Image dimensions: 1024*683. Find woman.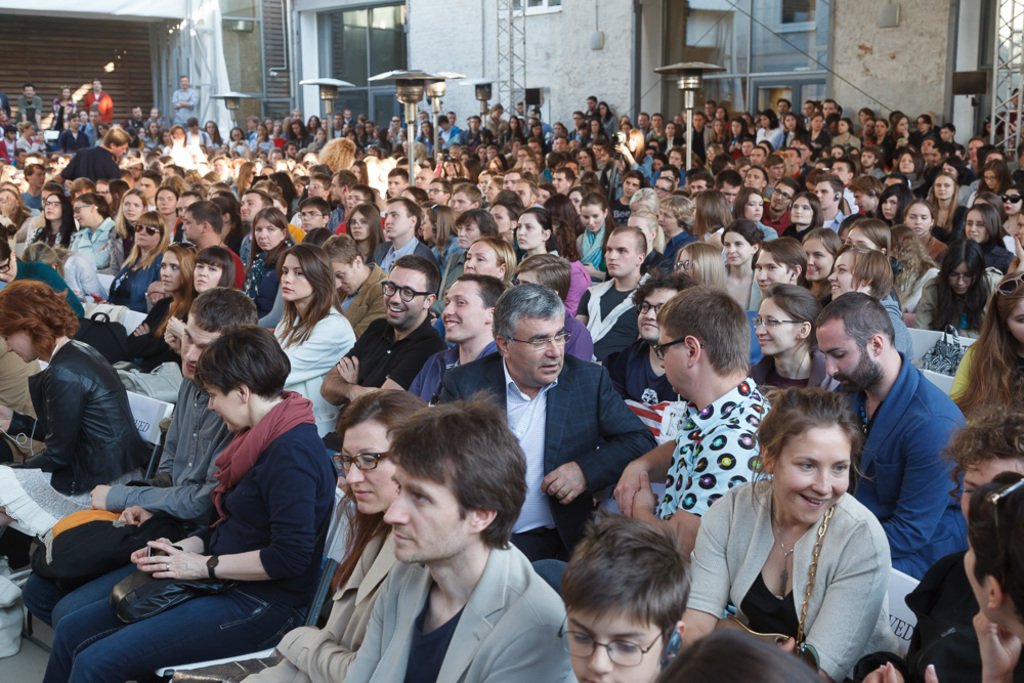
<region>652, 200, 695, 248</region>.
